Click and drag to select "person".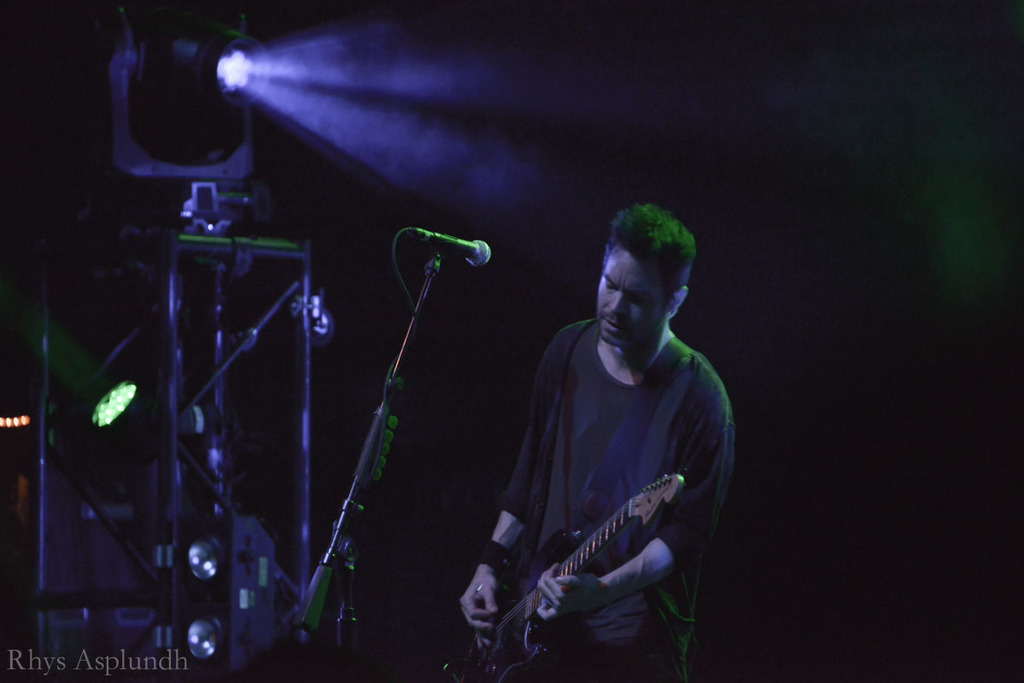
Selection: [477, 191, 741, 680].
